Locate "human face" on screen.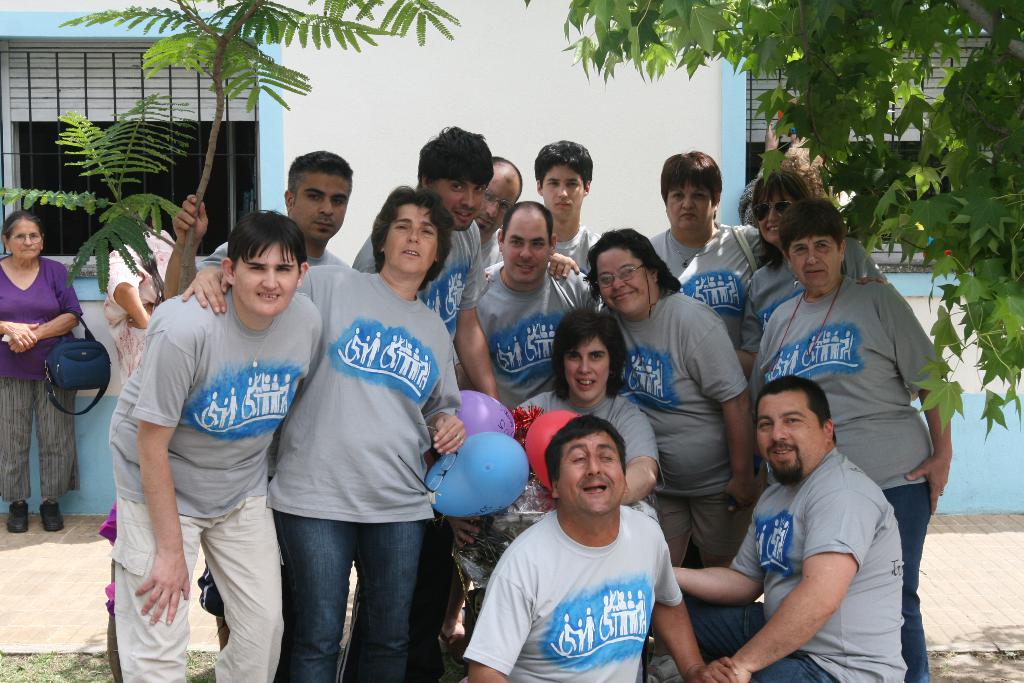
On screen at left=236, top=243, right=299, bottom=315.
